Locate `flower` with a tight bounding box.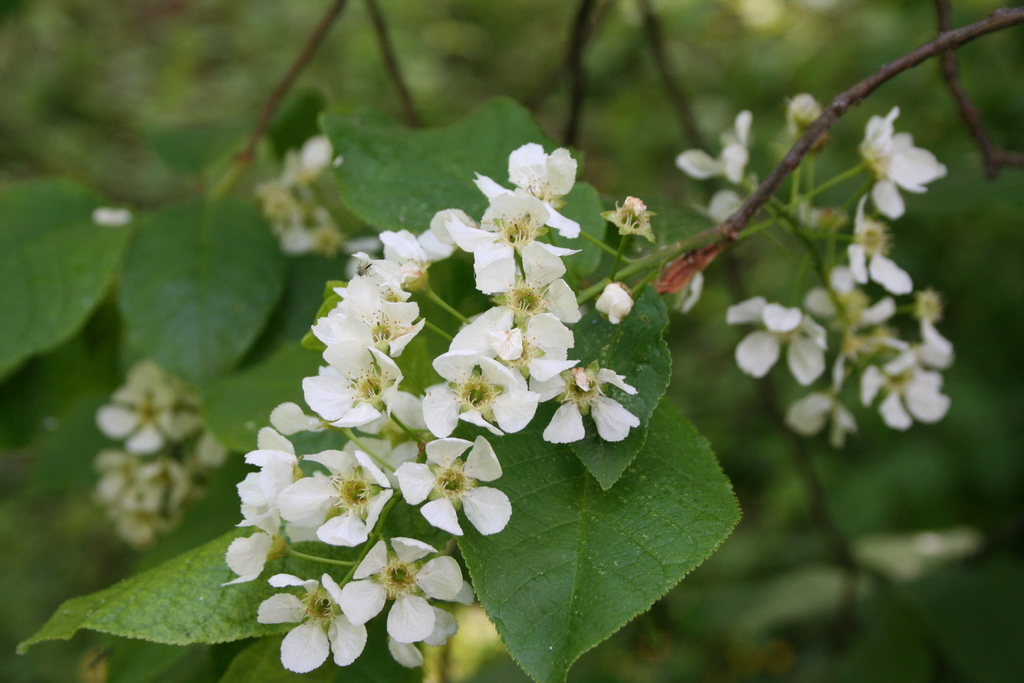
(x1=353, y1=222, x2=467, y2=279).
